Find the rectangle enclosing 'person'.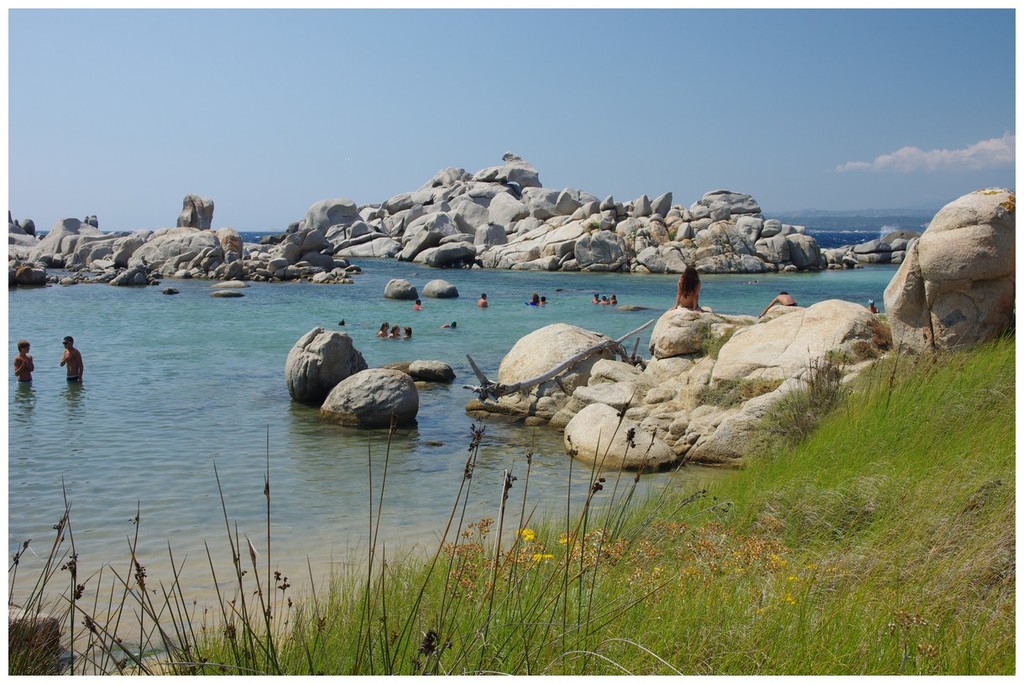
541:295:546:305.
